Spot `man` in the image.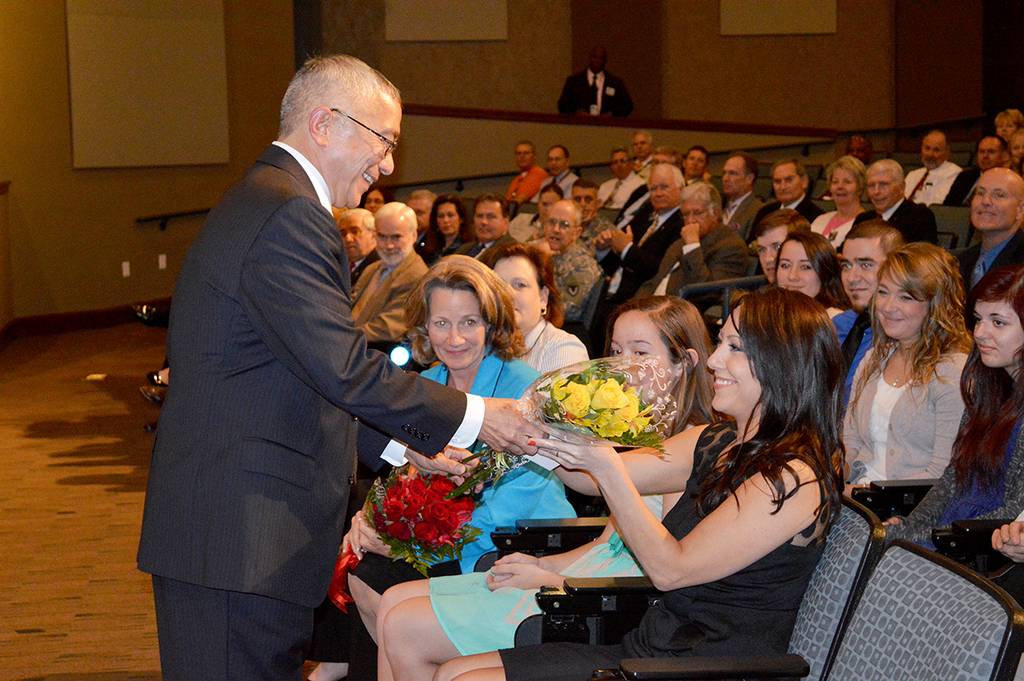
`man` found at (955, 162, 1023, 316).
